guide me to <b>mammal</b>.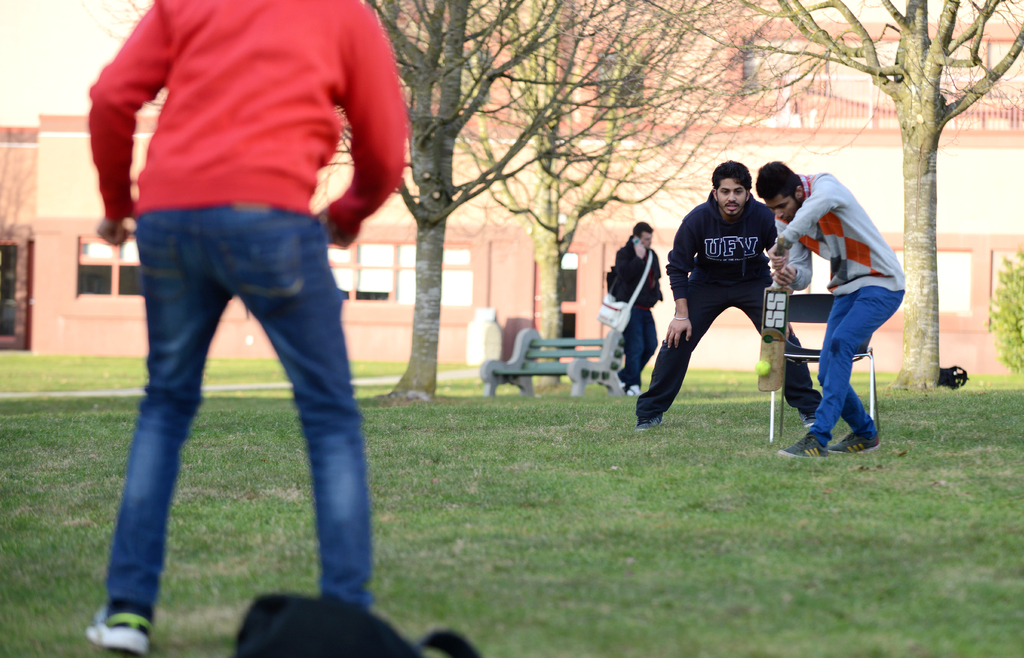
Guidance: l=631, t=158, r=828, b=435.
